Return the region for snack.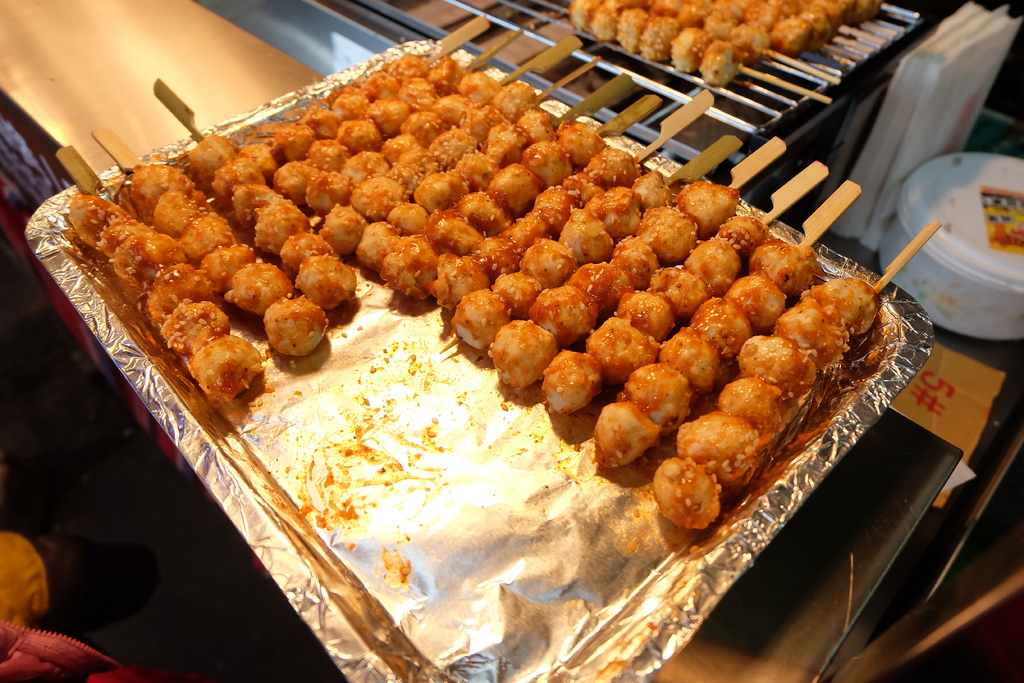
BBox(275, 166, 321, 216).
